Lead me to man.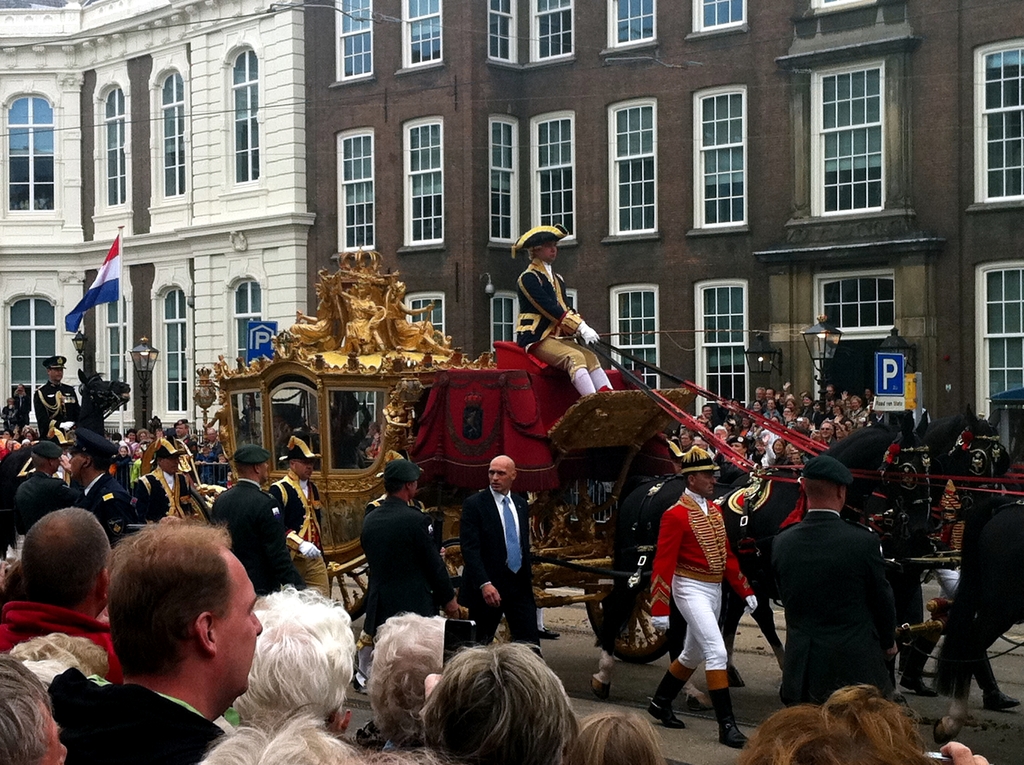
Lead to bbox(511, 227, 609, 394).
